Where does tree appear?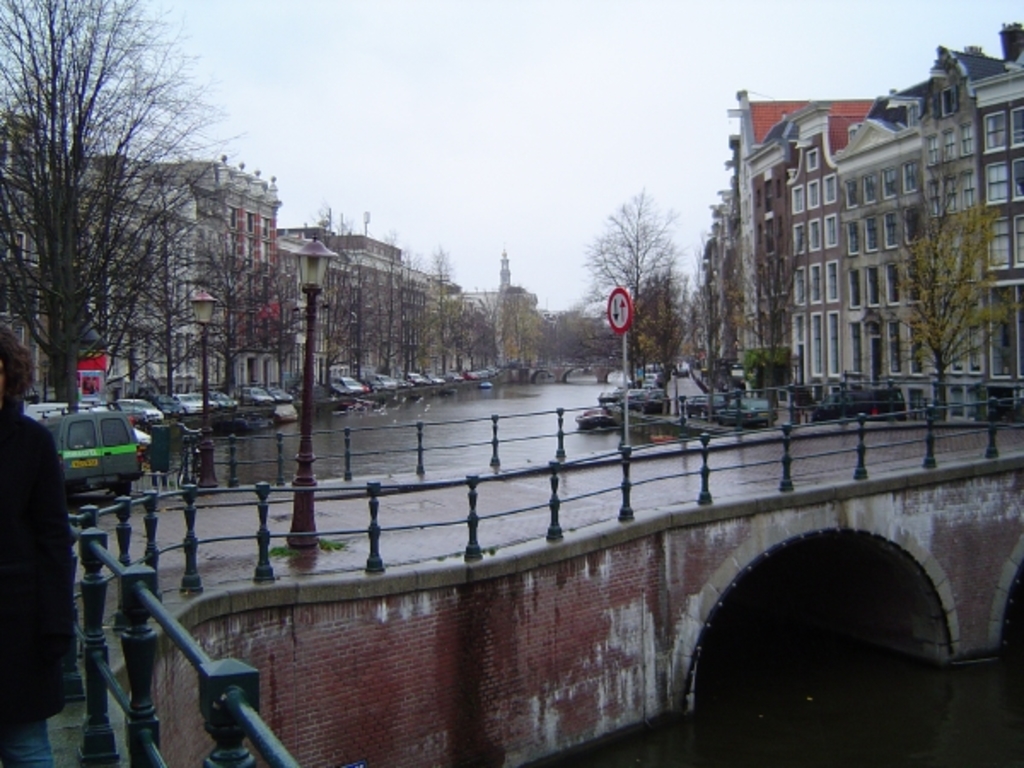
Appears at left=606, top=188, right=681, bottom=343.
